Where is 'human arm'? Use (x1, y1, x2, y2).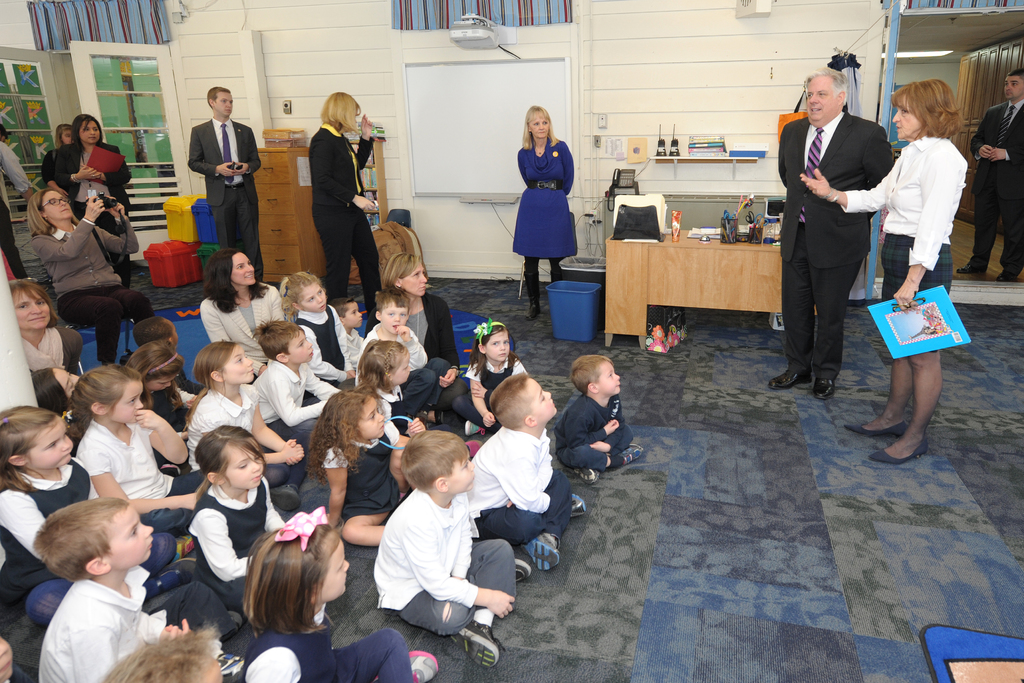
(82, 435, 195, 507).
